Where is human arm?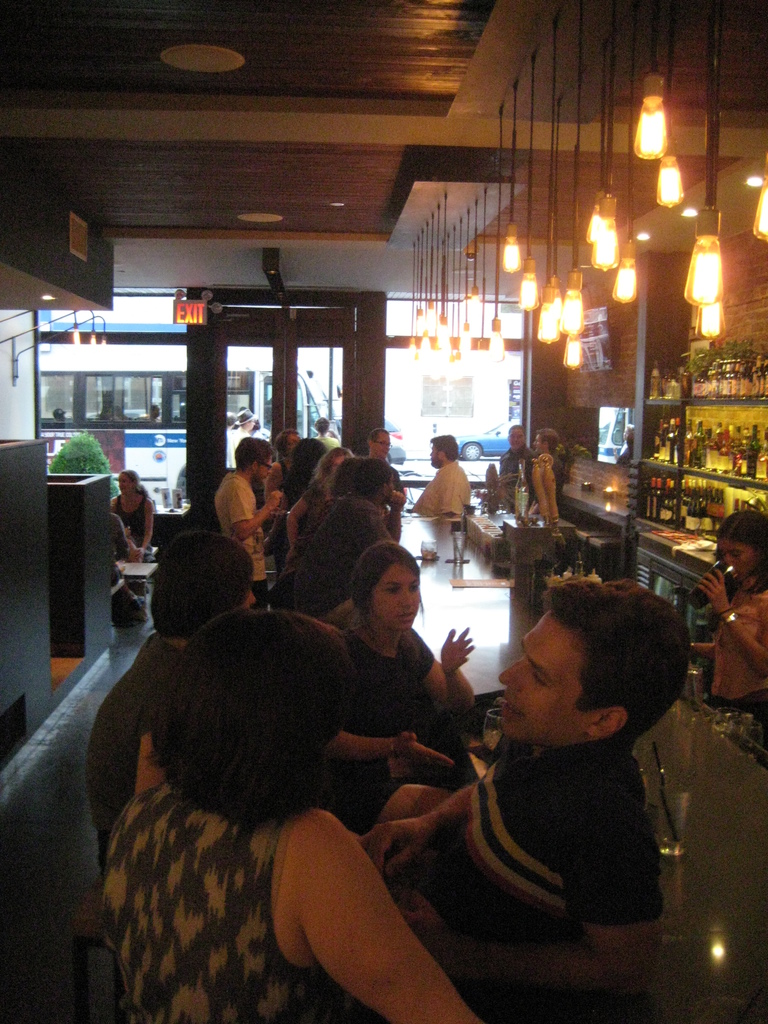
[142, 497, 161, 560].
